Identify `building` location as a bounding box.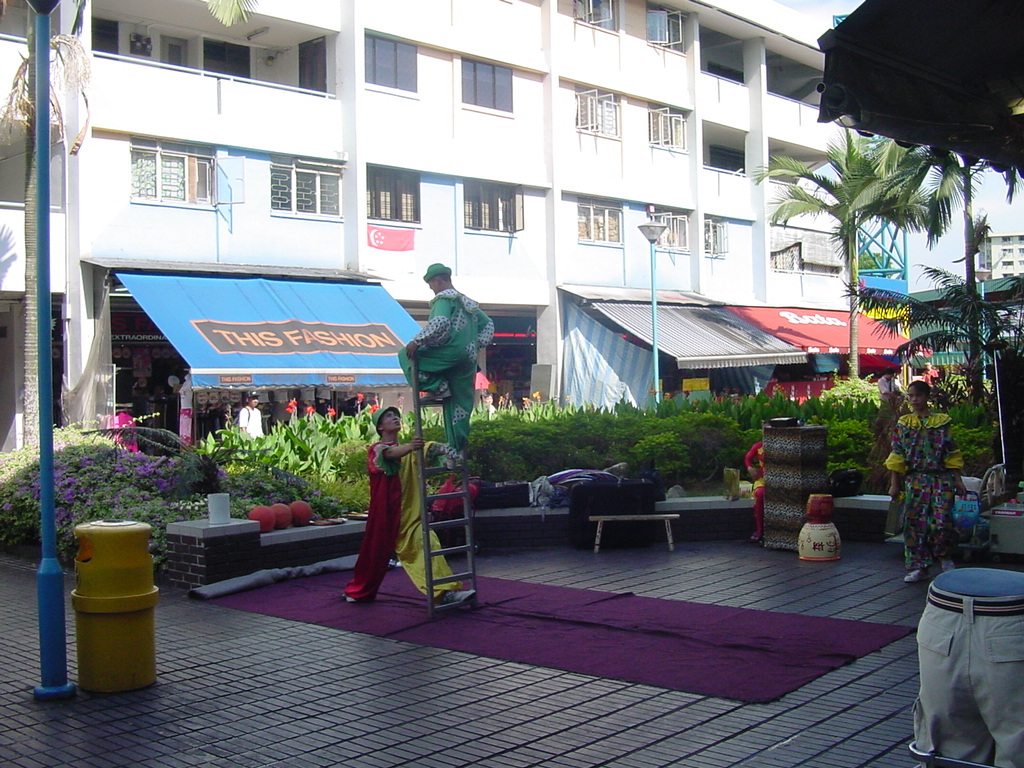
(980, 211, 1023, 281).
